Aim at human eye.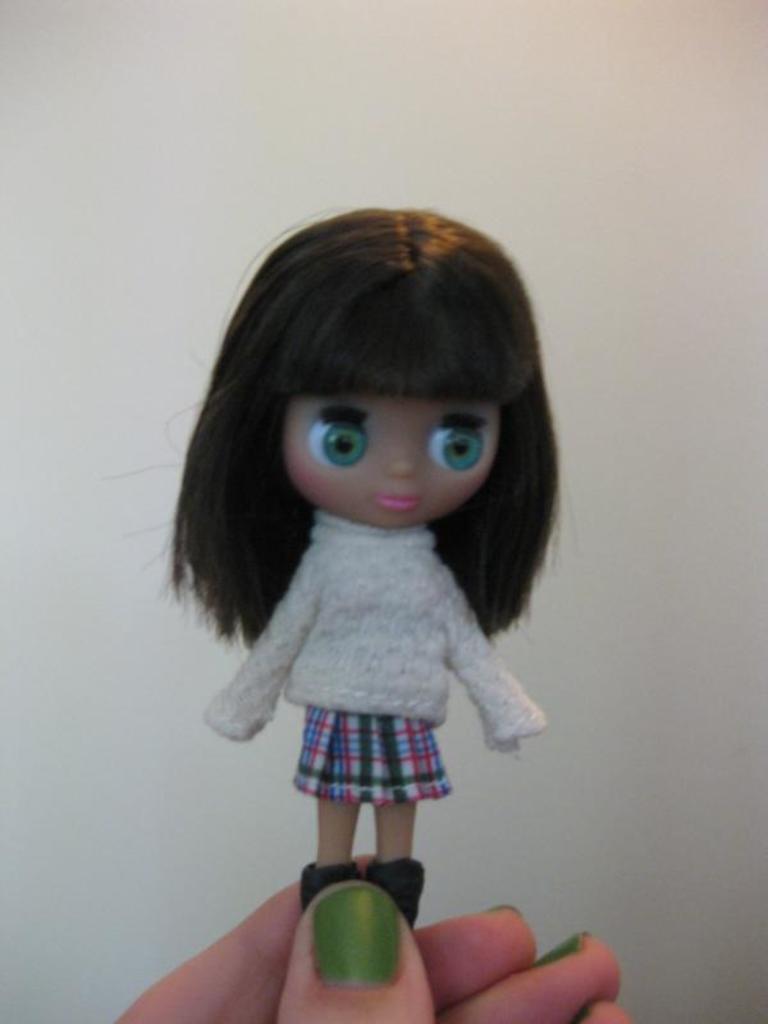
Aimed at x1=301, y1=402, x2=376, y2=475.
